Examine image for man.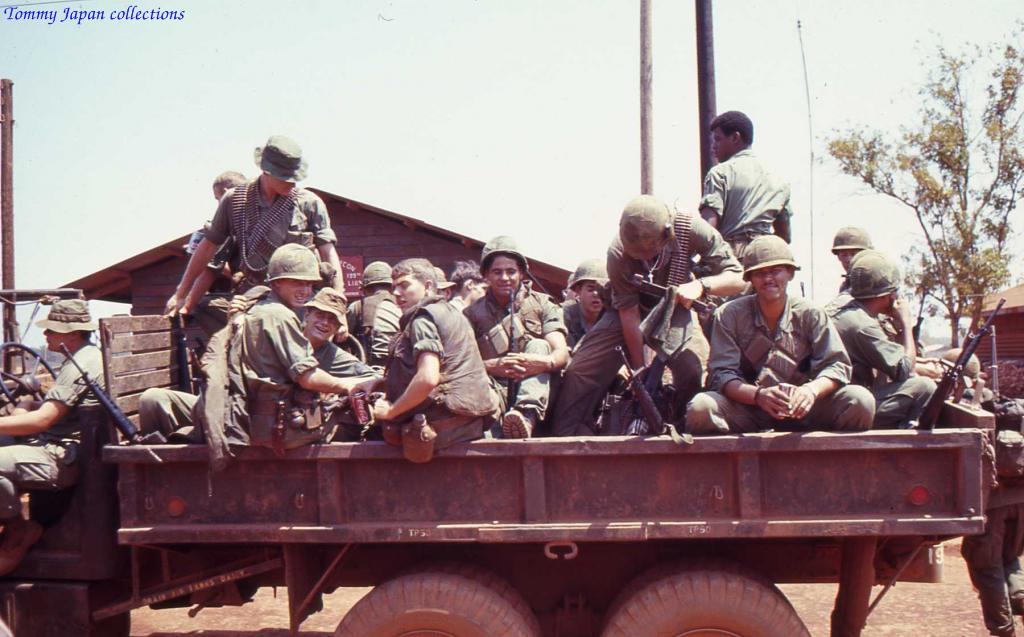
Examination result: 239,241,346,452.
